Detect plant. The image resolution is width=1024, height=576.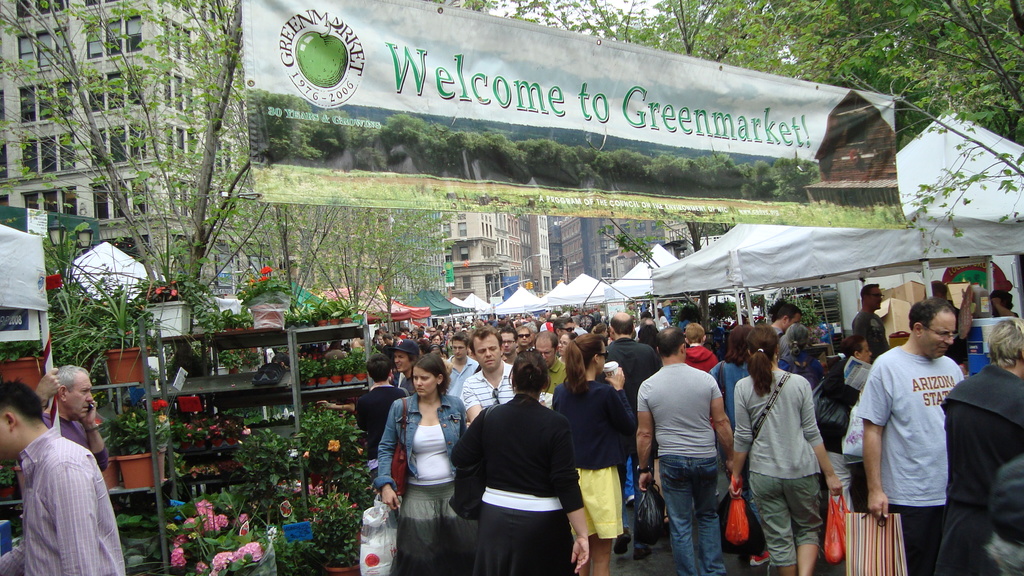
x1=708, y1=296, x2=740, y2=332.
